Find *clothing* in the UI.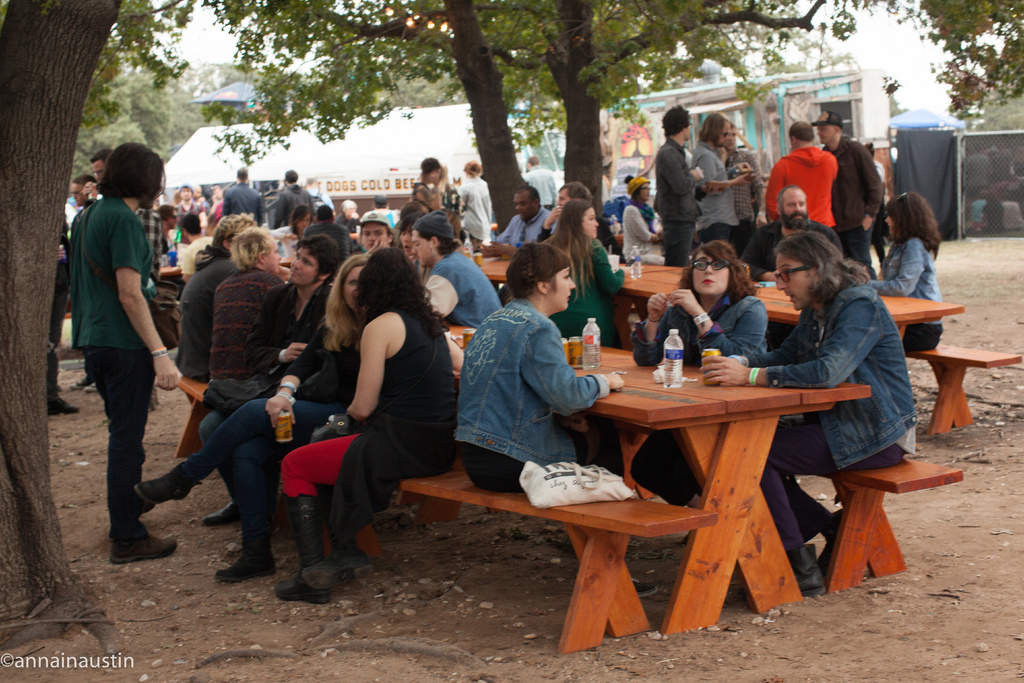
UI element at box=[831, 133, 878, 254].
